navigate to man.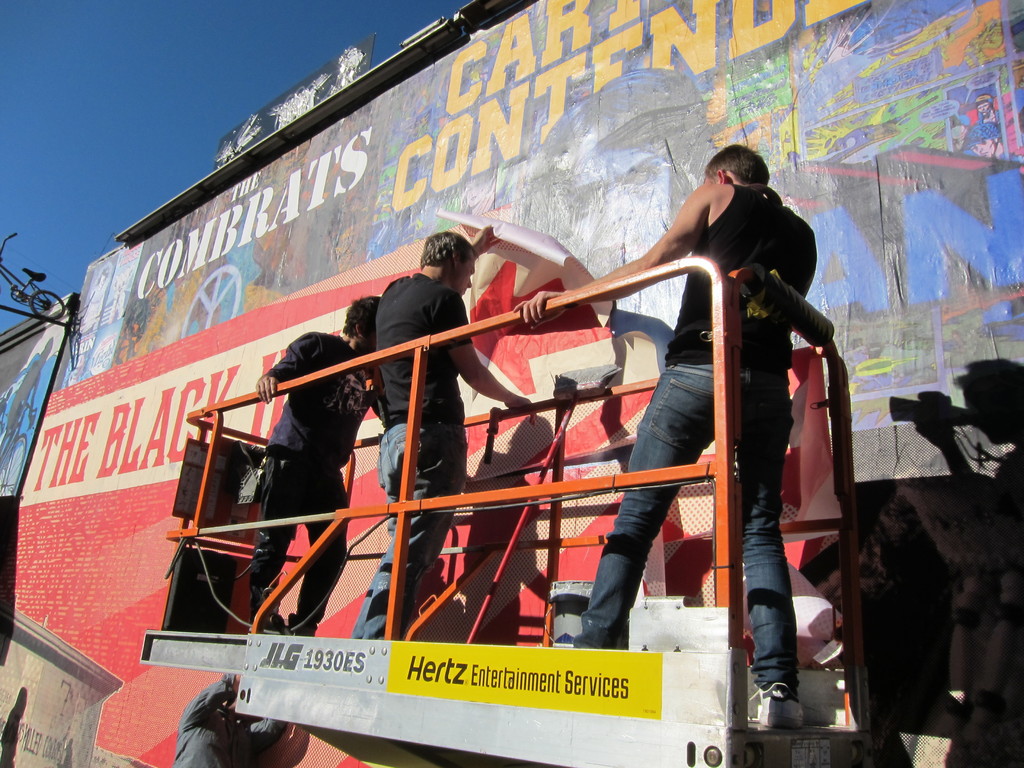
Navigation target: left=345, top=218, right=535, bottom=680.
